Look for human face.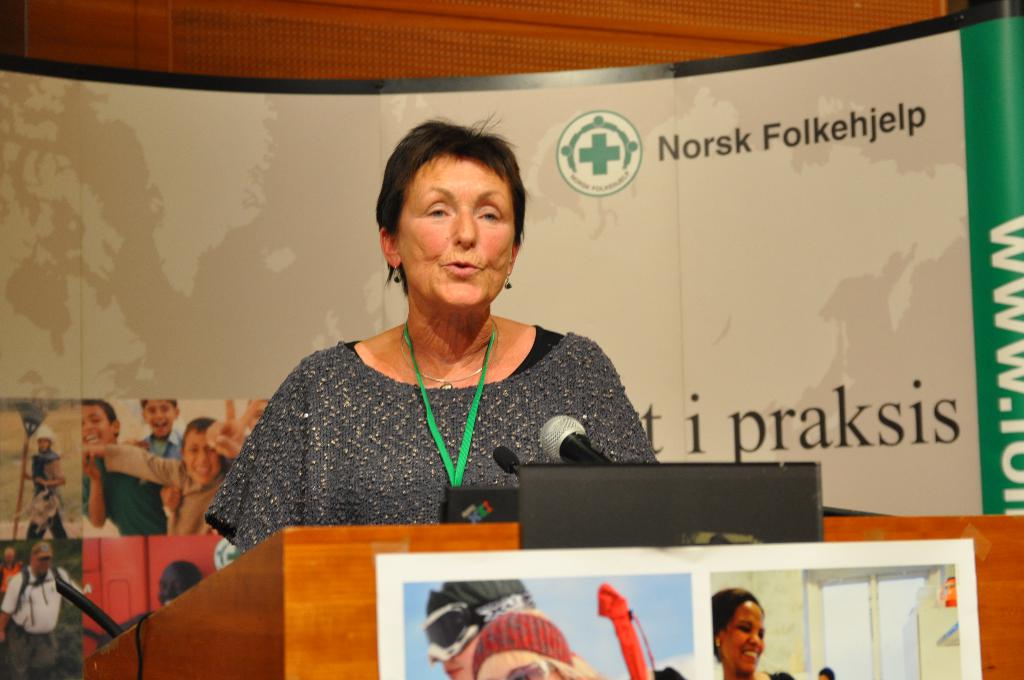
Found: {"left": 719, "top": 595, "right": 762, "bottom": 676}.
